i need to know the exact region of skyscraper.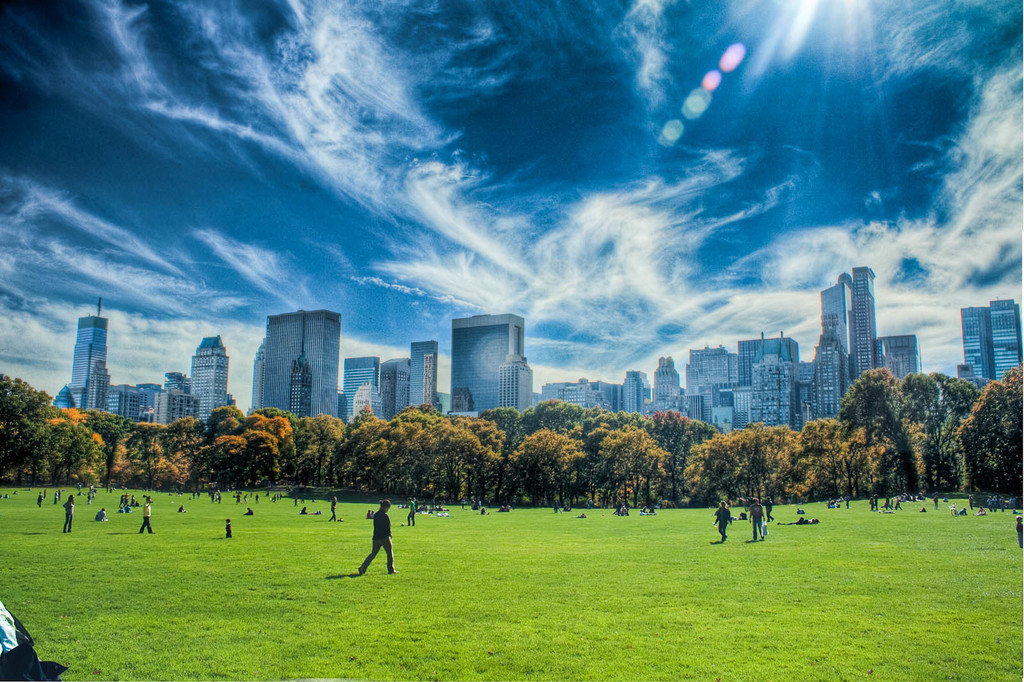
Region: left=247, top=345, right=266, bottom=417.
